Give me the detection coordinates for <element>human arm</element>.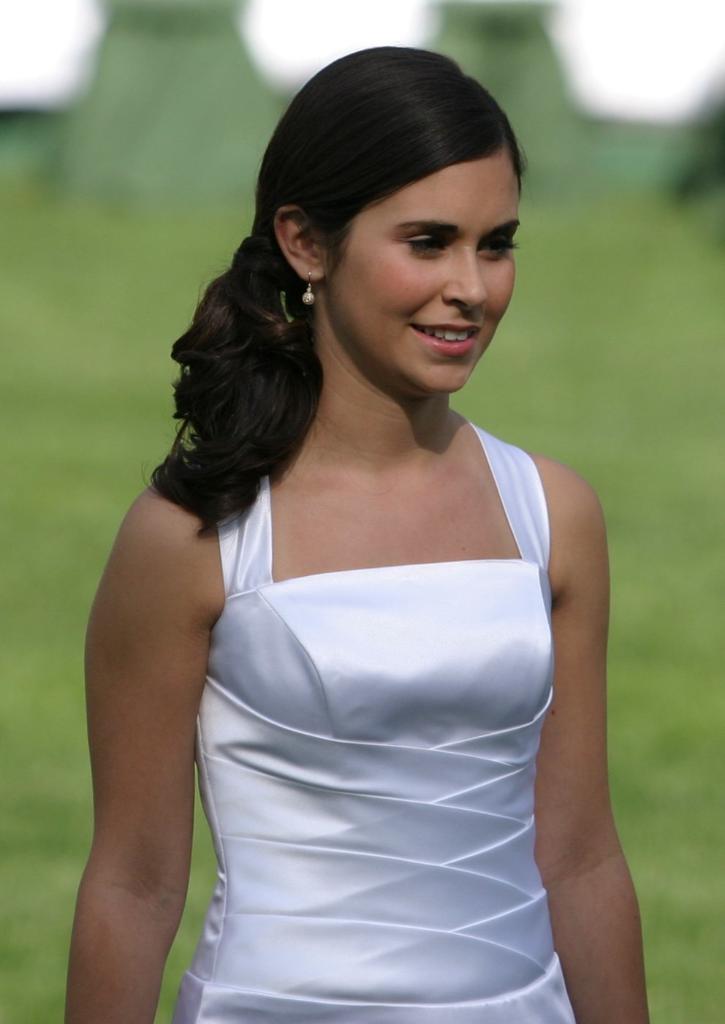
BBox(539, 444, 653, 1023).
